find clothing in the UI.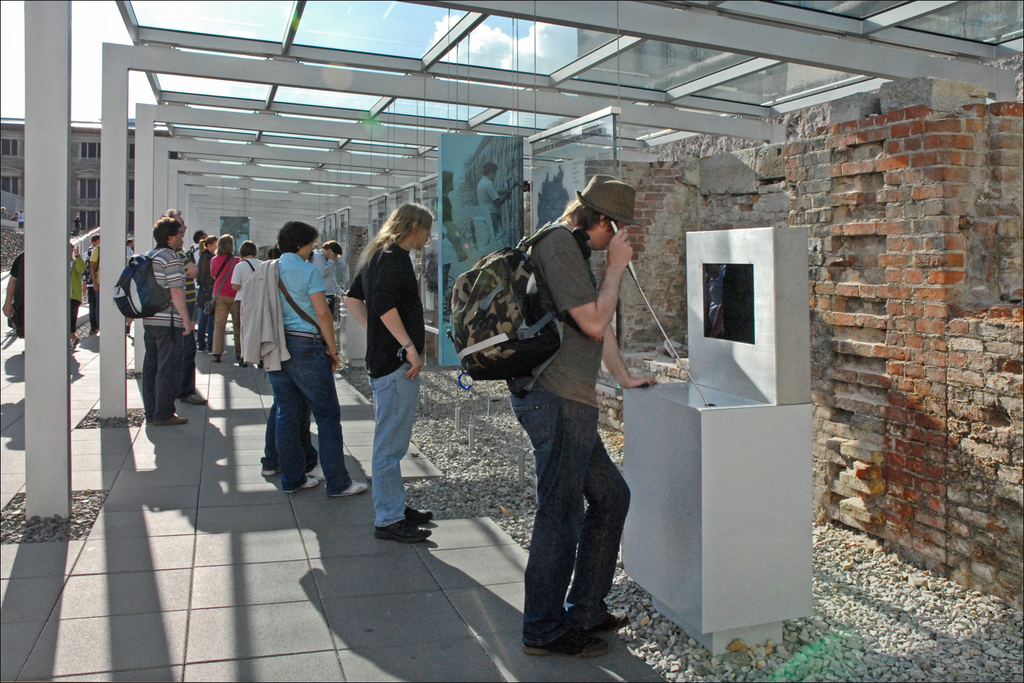
UI element at detection(11, 250, 25, 278).
